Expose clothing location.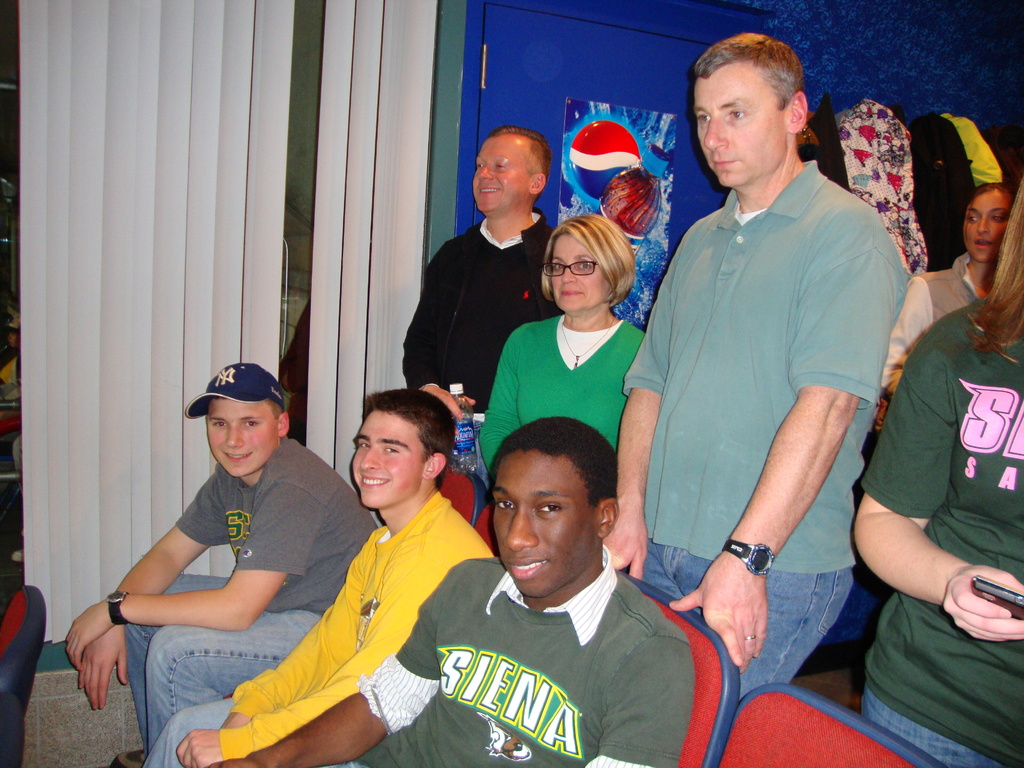
Exposed at 403:207:563:493.
